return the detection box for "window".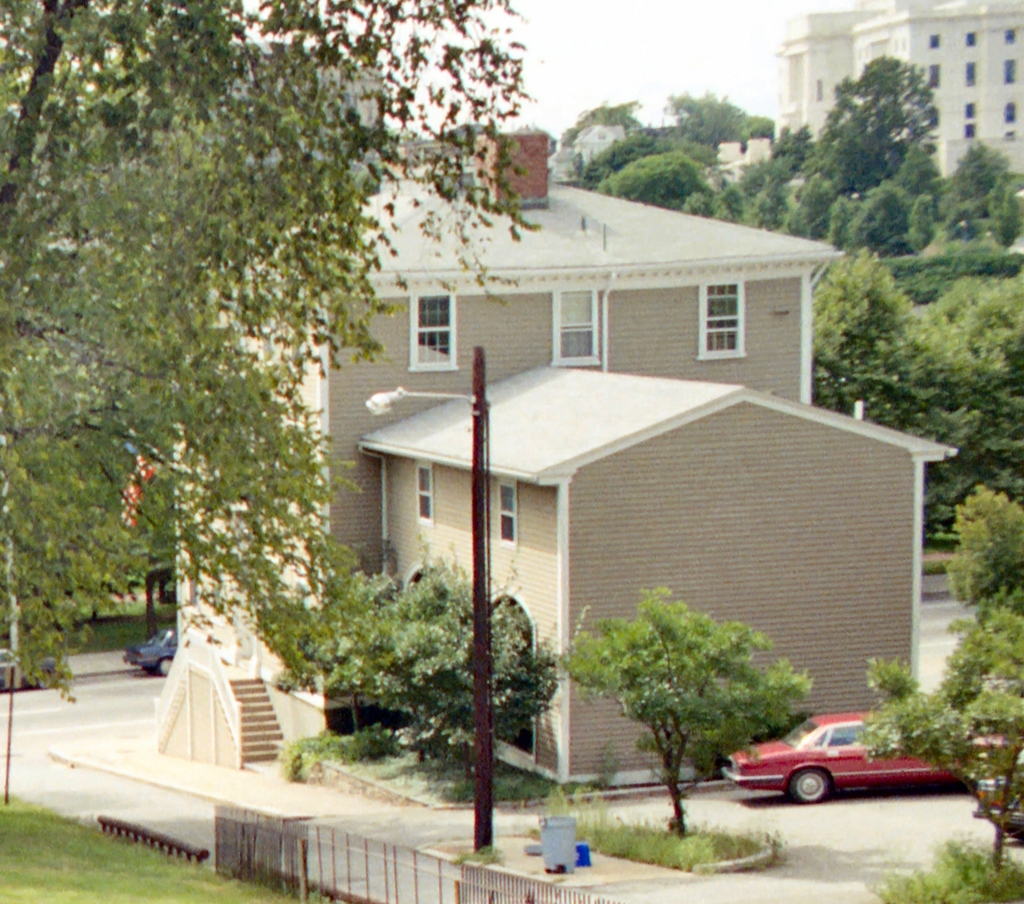
1007, 27, 1019, 48.
